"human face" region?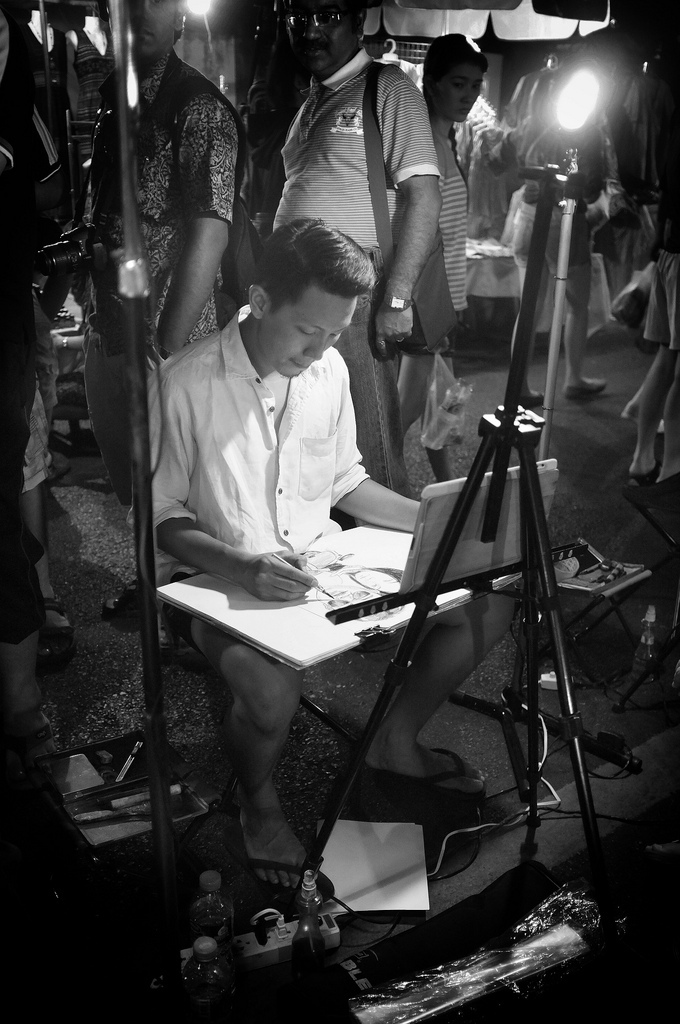
pyautogui.locateOnScreen(286, 0, 353, 72)
